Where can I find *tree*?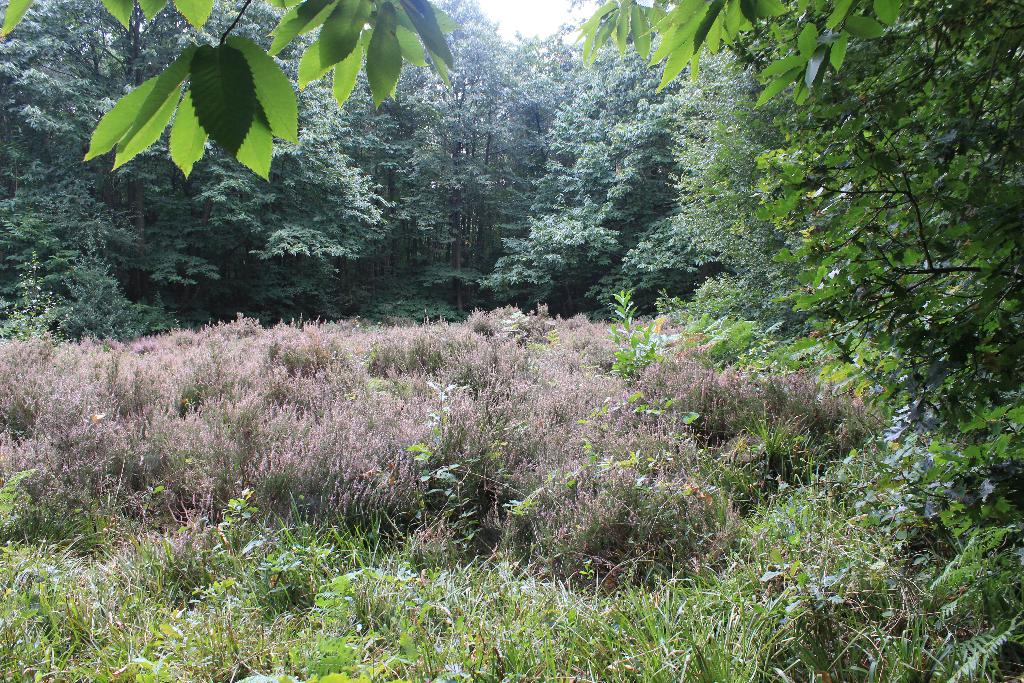
You can find it at {"x1": 756, "y1": 19, "x2": 1002, "y2": 534}.
